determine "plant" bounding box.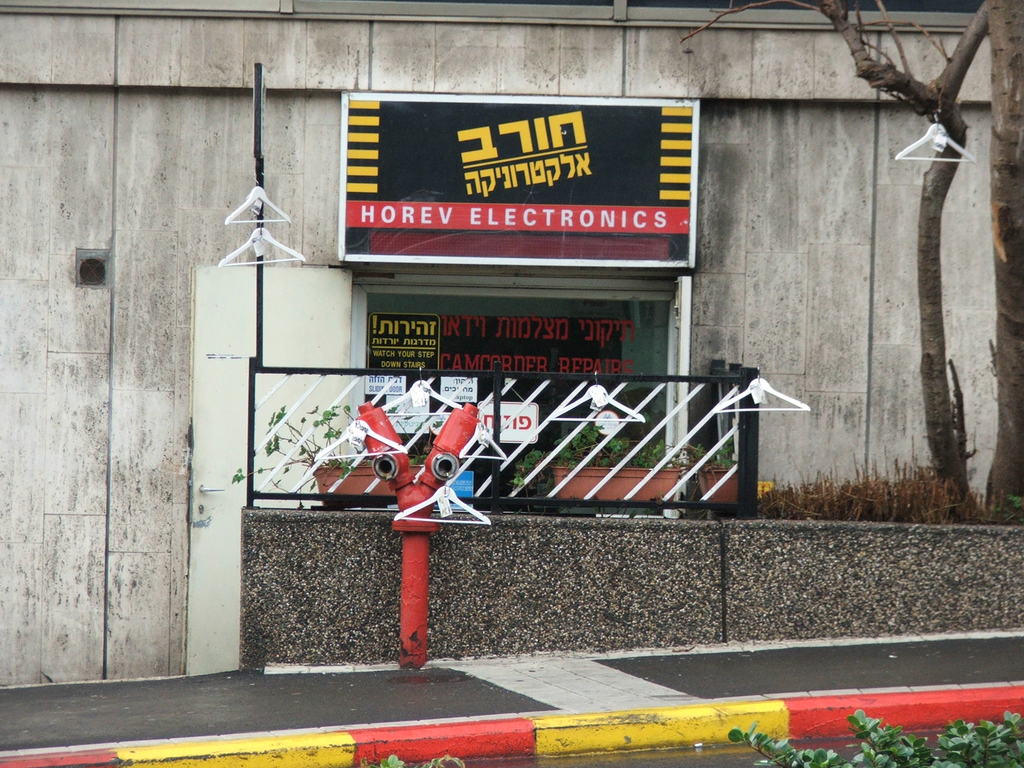
Determined: 358, 756, 467, 767.
